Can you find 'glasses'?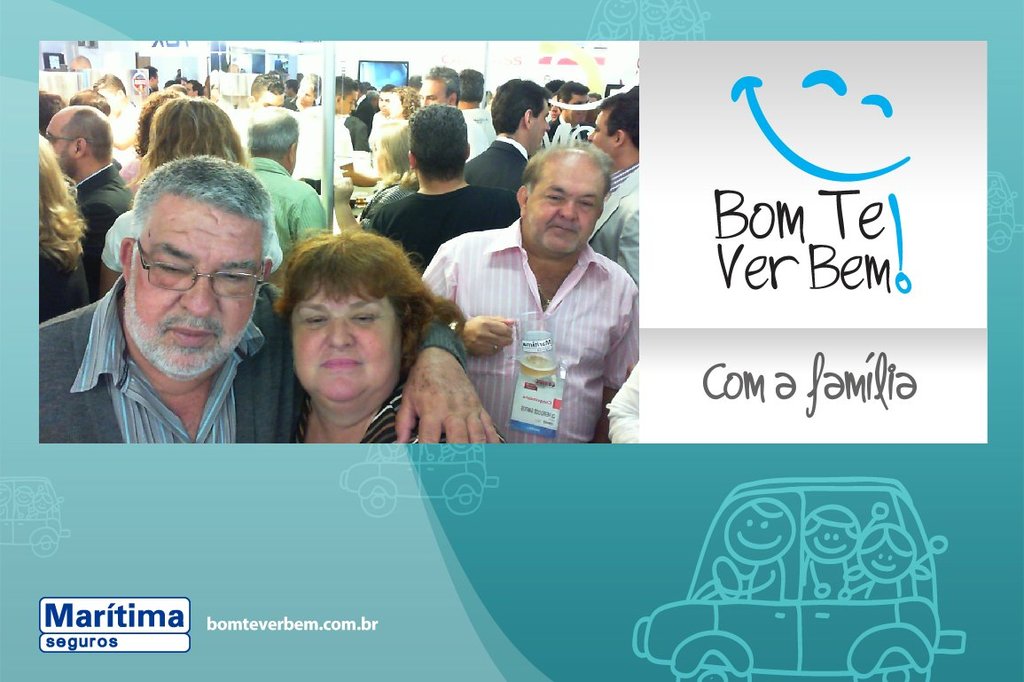
Yes, bounding box: bbox(44, 134, 76, 142).
